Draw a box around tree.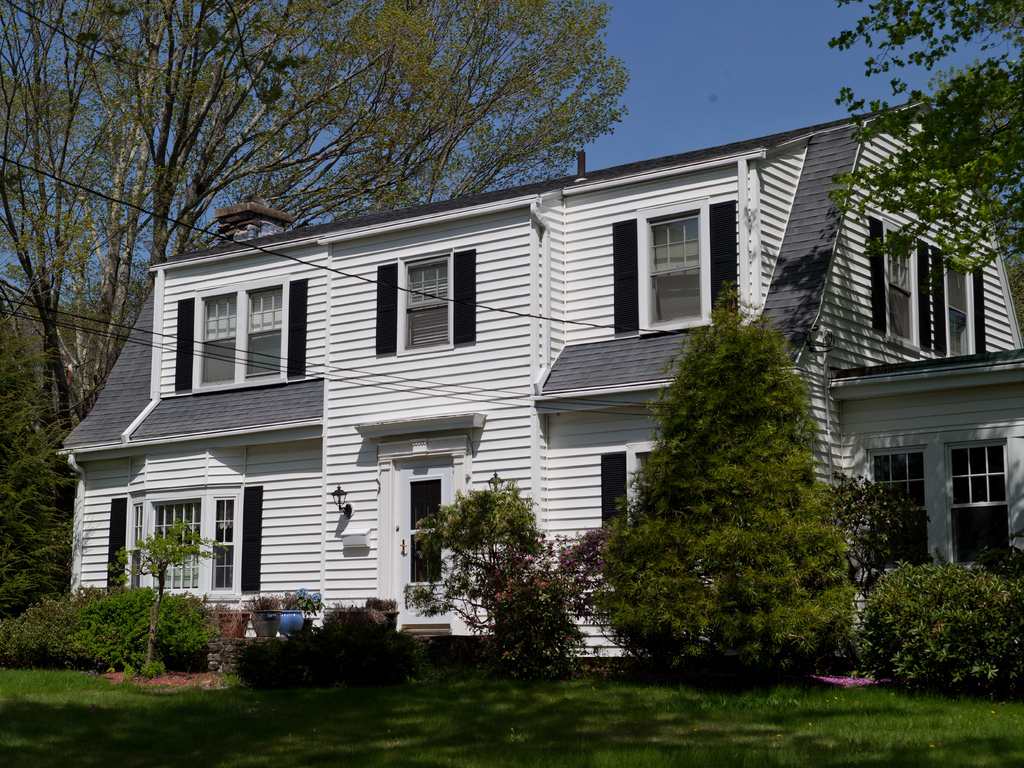
l=600, t=265, r=868, b=680.
